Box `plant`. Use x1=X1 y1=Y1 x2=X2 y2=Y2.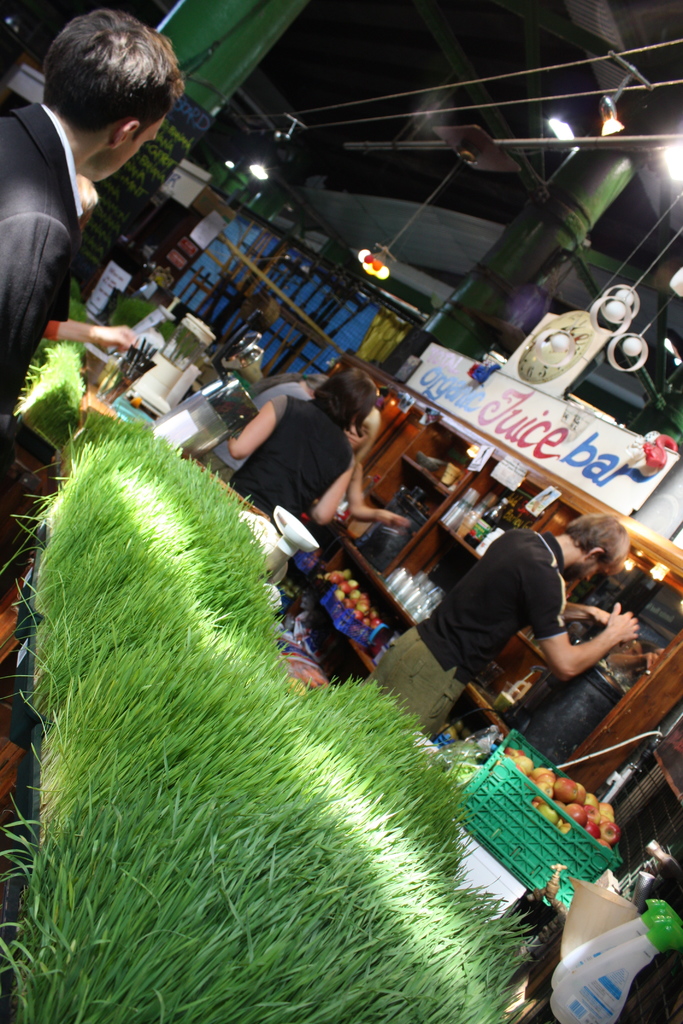
x1=106 y1=297 x2=165 y2=340.
